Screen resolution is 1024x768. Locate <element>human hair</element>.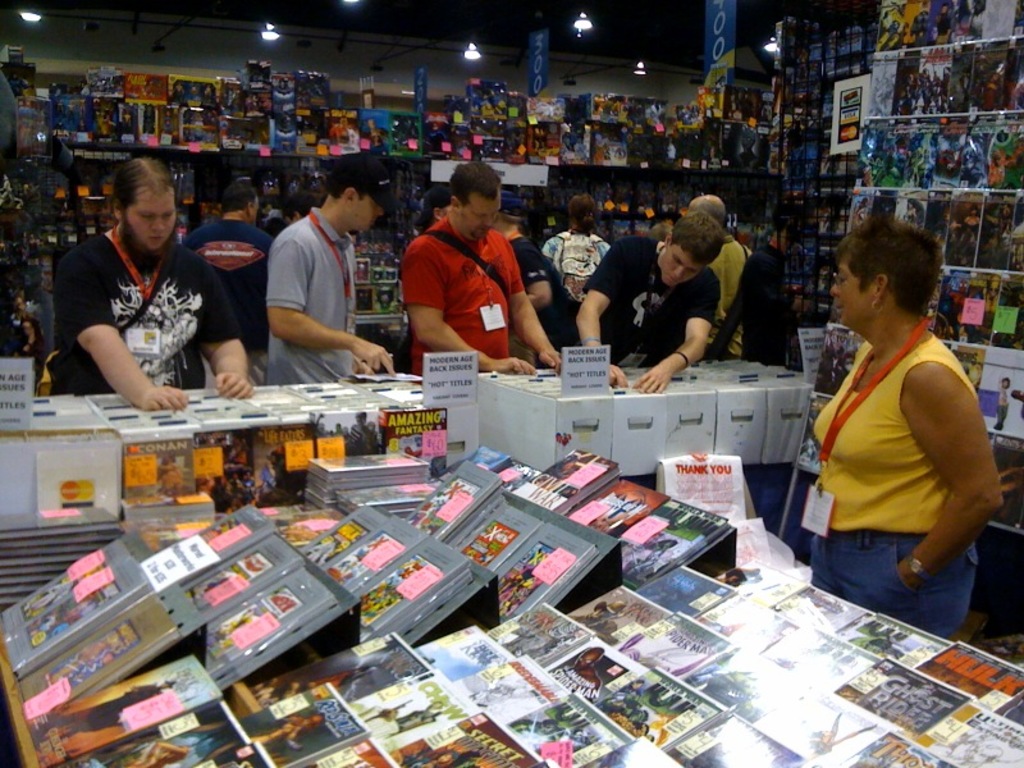
locate(689, 197, 728, 246).
